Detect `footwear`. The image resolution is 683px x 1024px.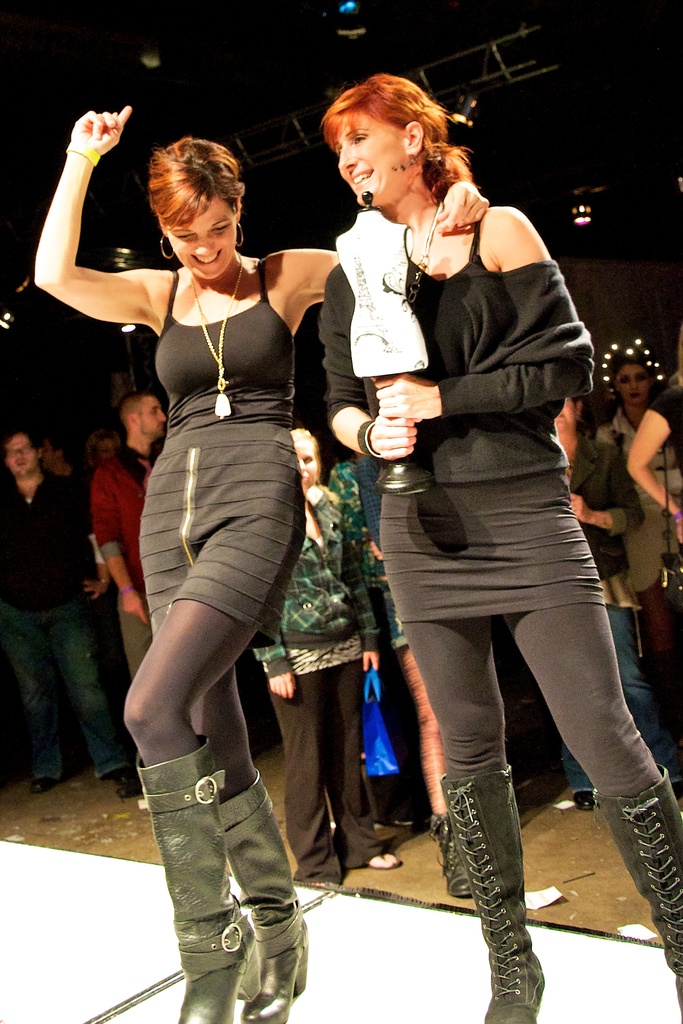
box(570, 790, 593, 813).
